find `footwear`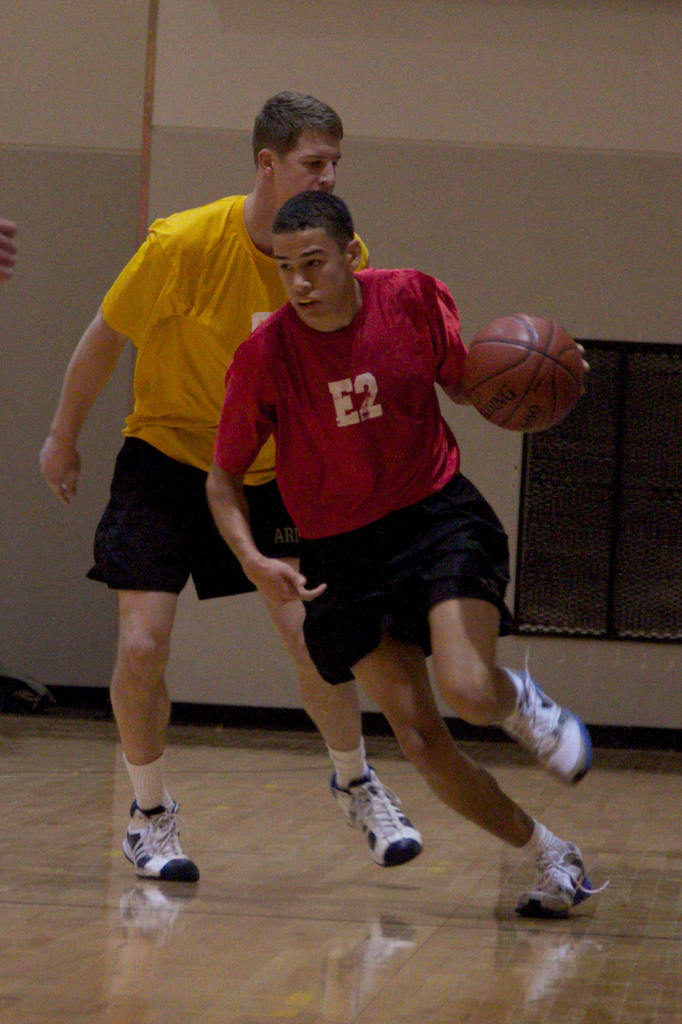
[120, 801, 204, 886]
